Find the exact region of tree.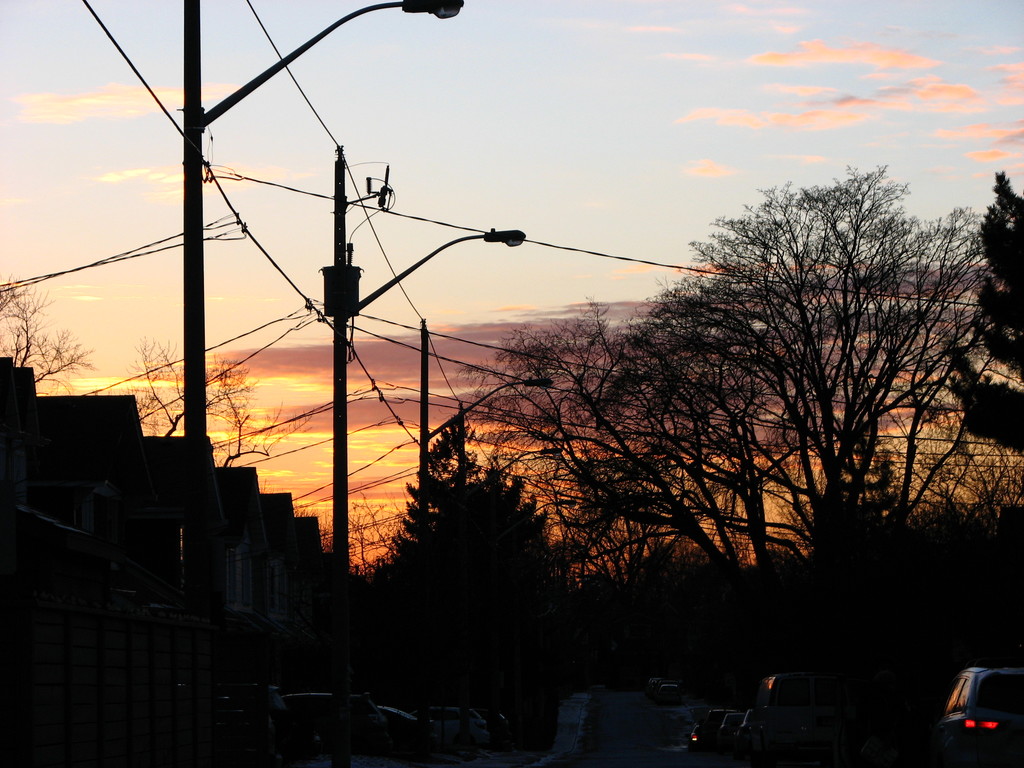
Exact region: Rect(0, 276, 95, 410).
